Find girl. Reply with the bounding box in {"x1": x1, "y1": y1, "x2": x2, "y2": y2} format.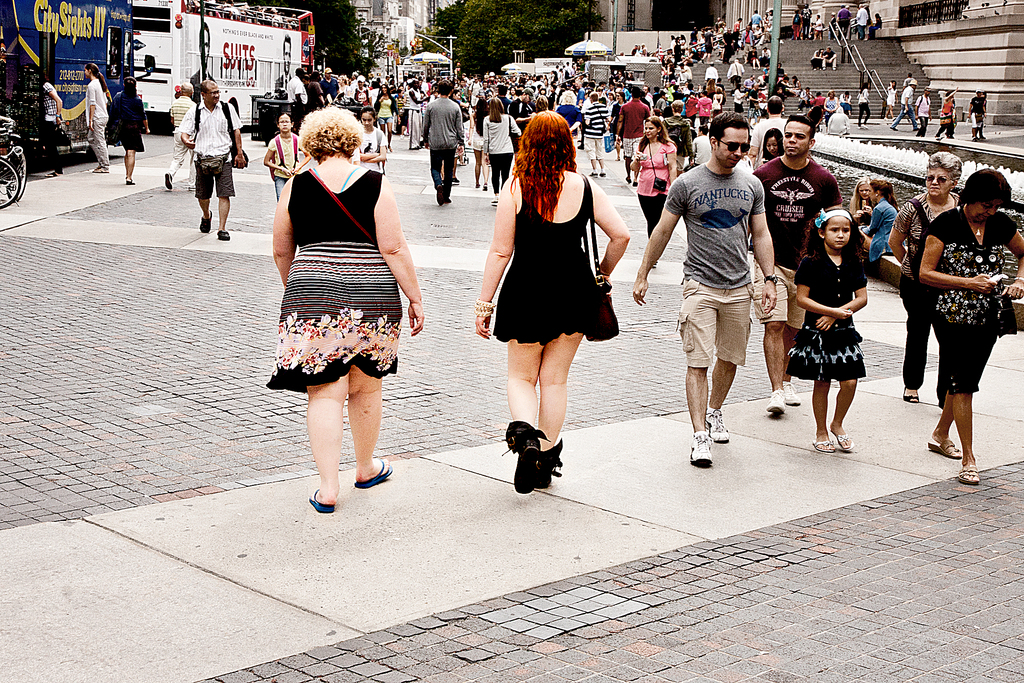
{"x1": 781, "y1": 205, "x2": 870, "y2": 463}.
